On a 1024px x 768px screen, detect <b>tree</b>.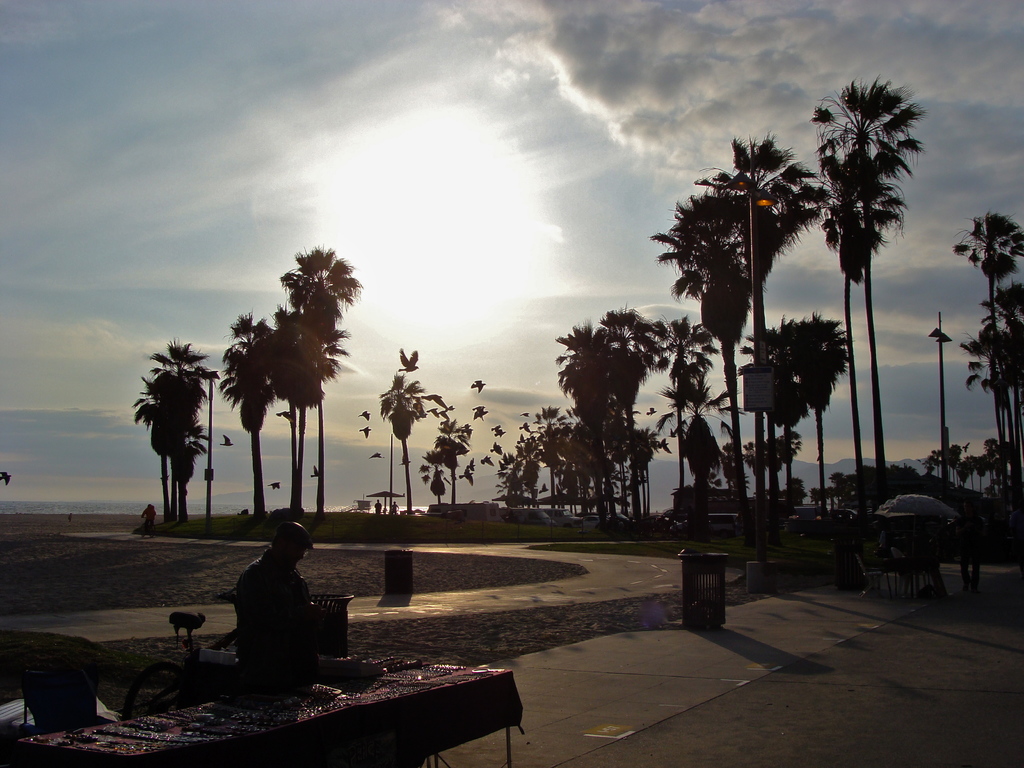
(x1=646, y1=189, x2=794, y2=516).
